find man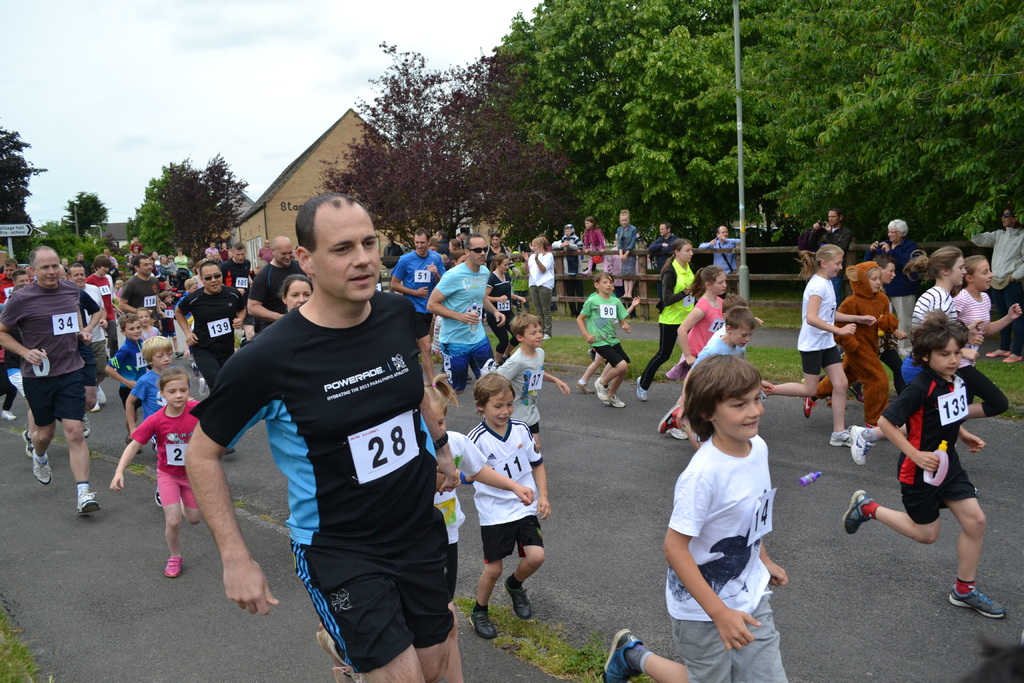
130:237:142:258
